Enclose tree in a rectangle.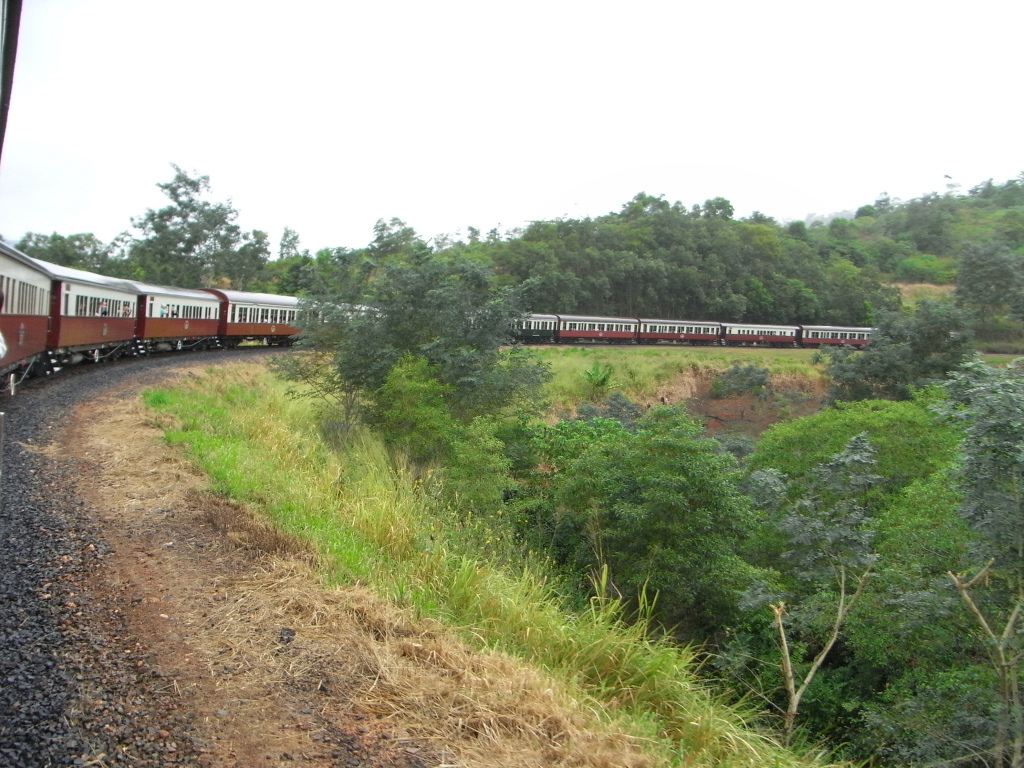
Rect(818, 294, 1001, 414).
